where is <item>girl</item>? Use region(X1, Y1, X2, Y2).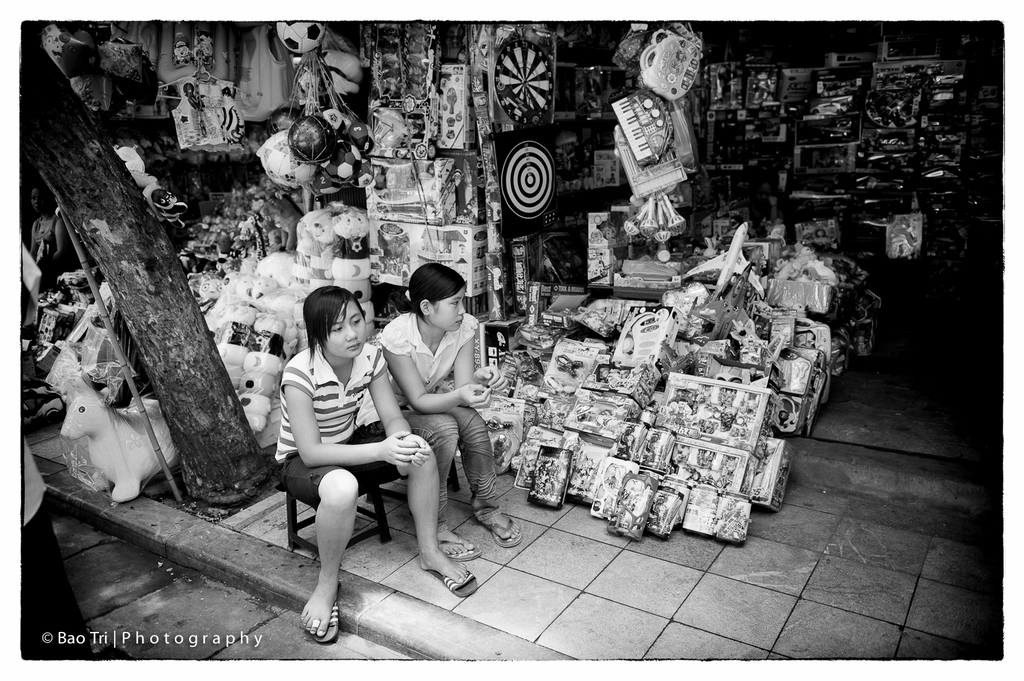
region(270, 280, 483, 639).
